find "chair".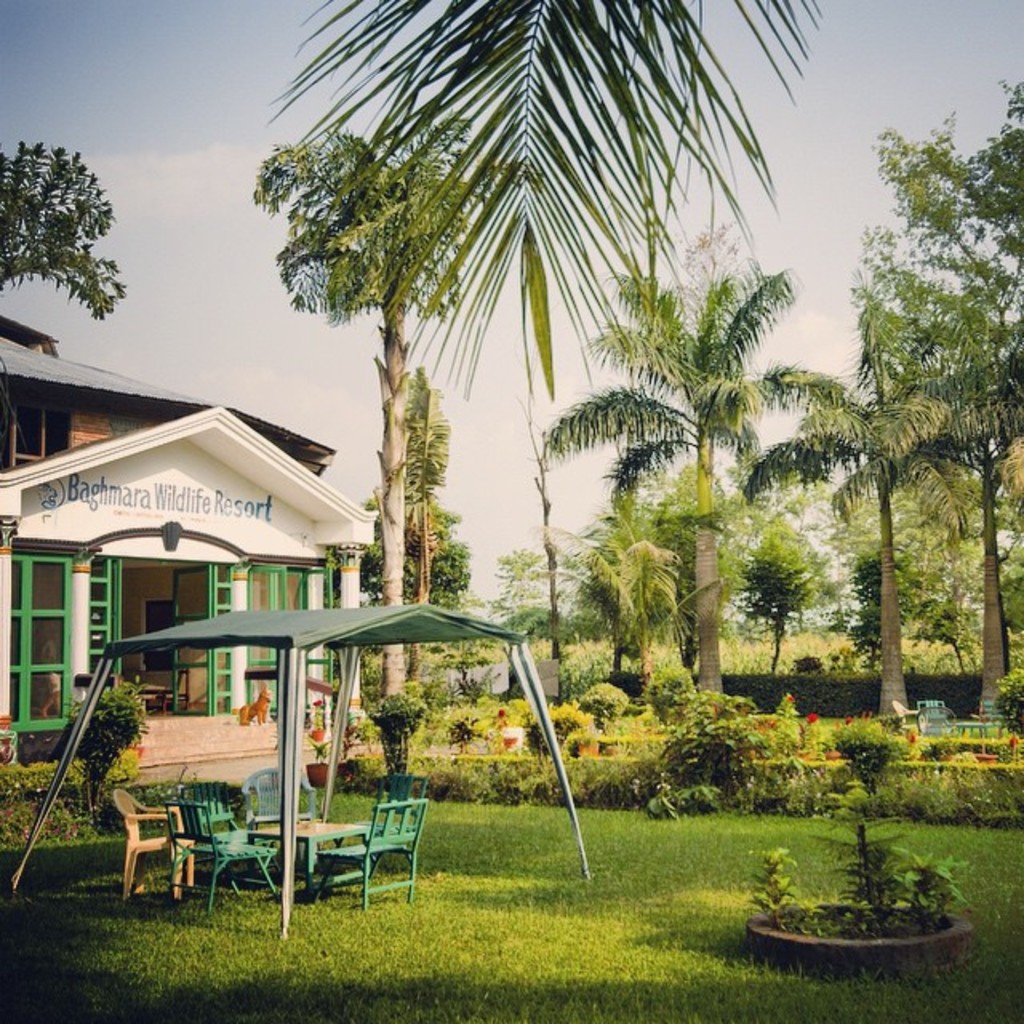
pyautogui.locateOnScreen(232, 768, 318, 816).
